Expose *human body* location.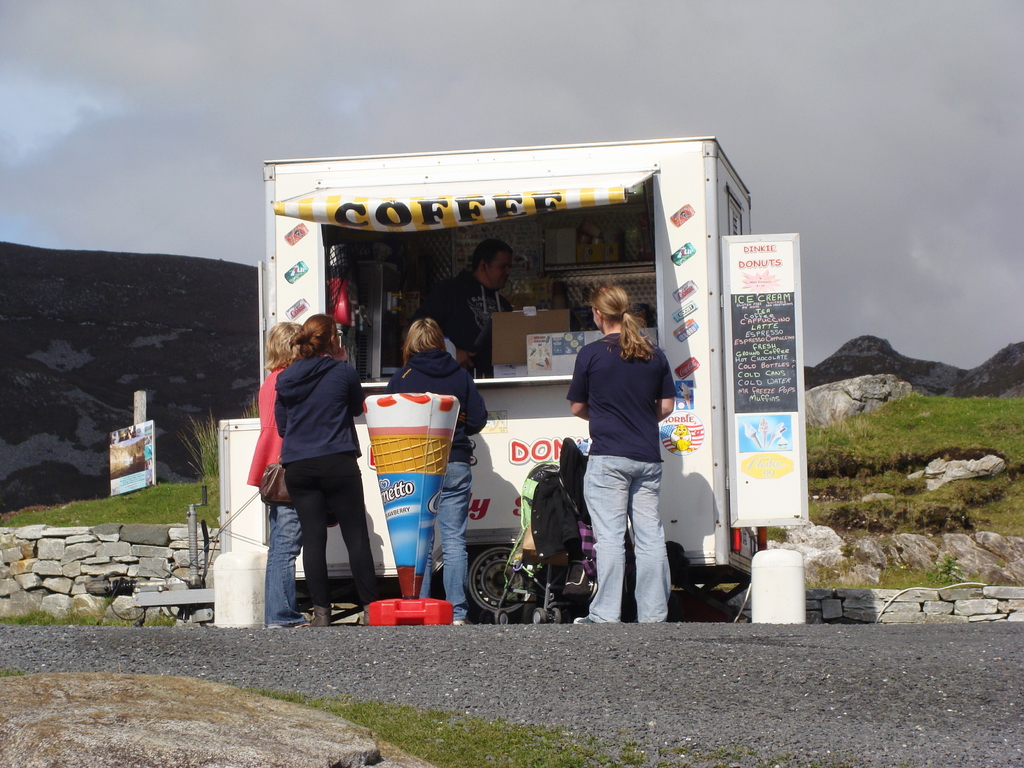
Exposed at <box>382,314,492,627</box>.
